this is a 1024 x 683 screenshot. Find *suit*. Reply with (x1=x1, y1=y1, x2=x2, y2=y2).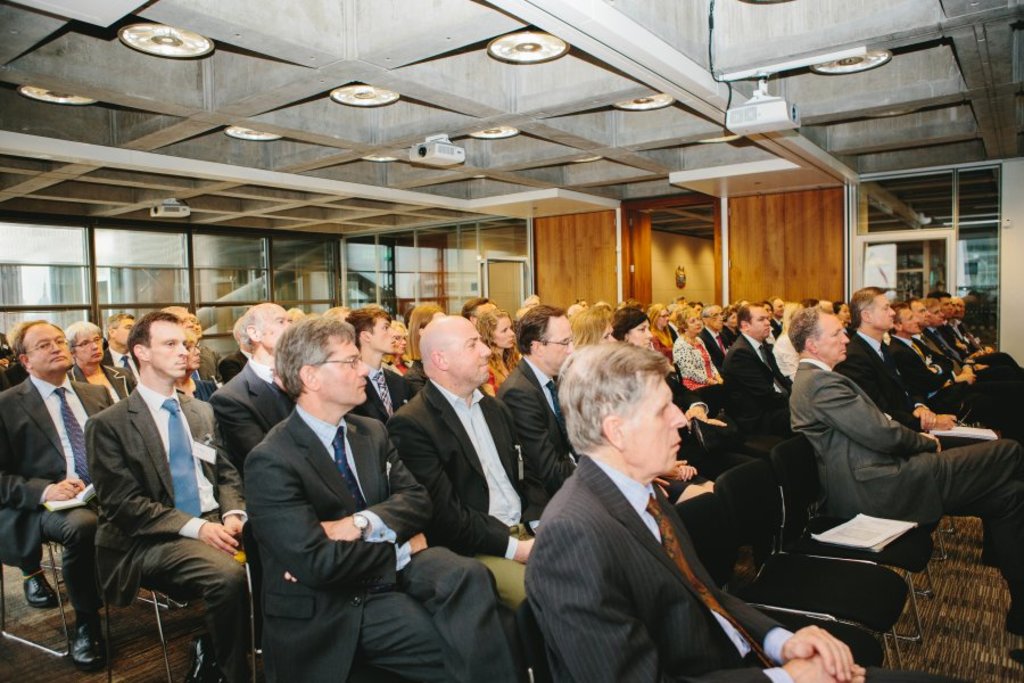
(x1=769, y1=314, x2=782, y2=331).
